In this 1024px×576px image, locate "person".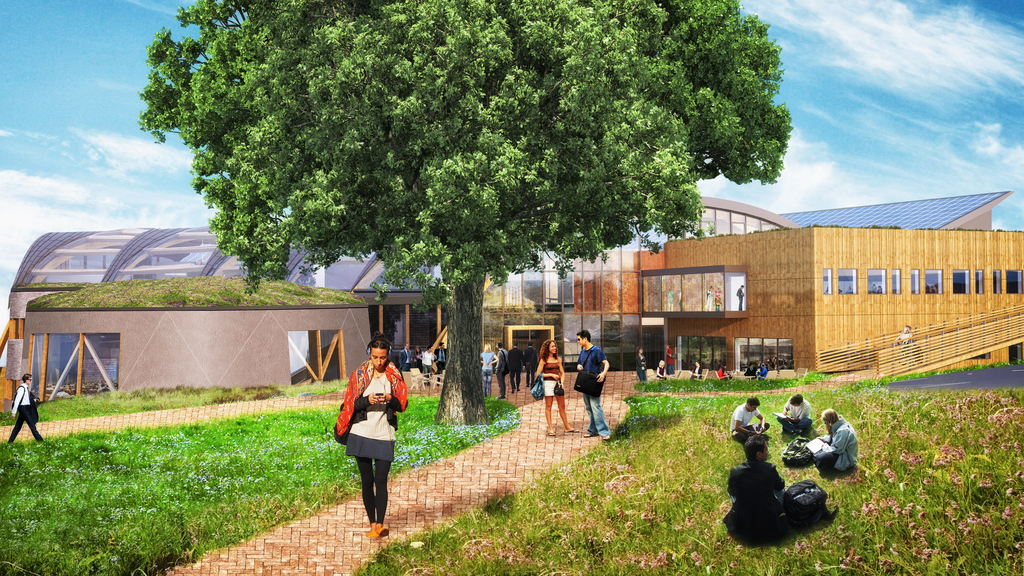
Bounding box: [810,405,863,476].
